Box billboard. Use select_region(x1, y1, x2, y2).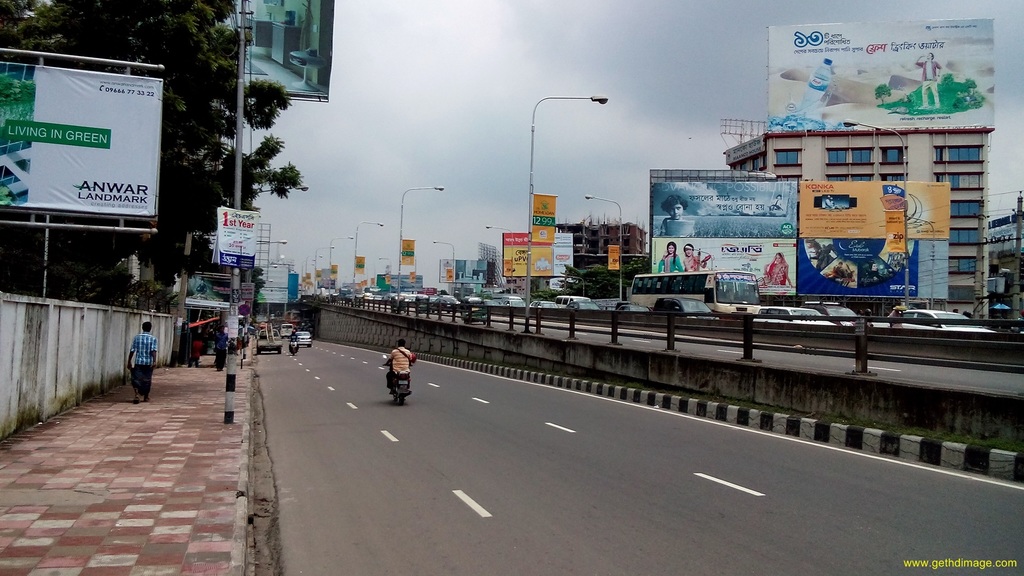
select_region(669, 168, 826, 289).
